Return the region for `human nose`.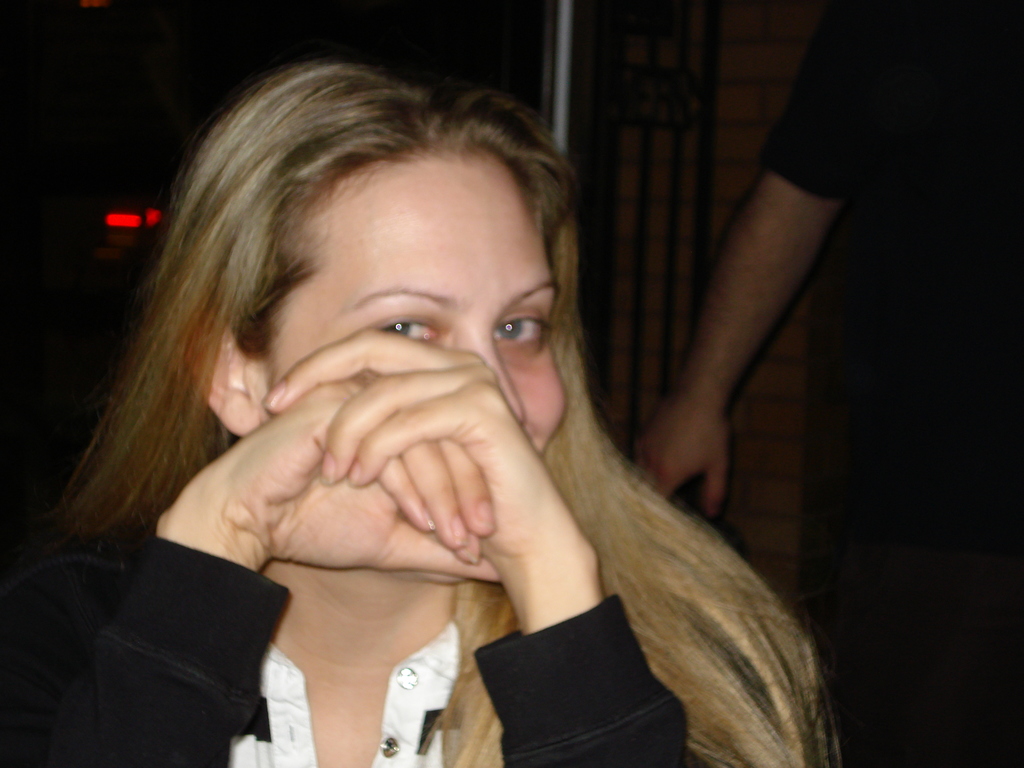
447:321:526:427.
